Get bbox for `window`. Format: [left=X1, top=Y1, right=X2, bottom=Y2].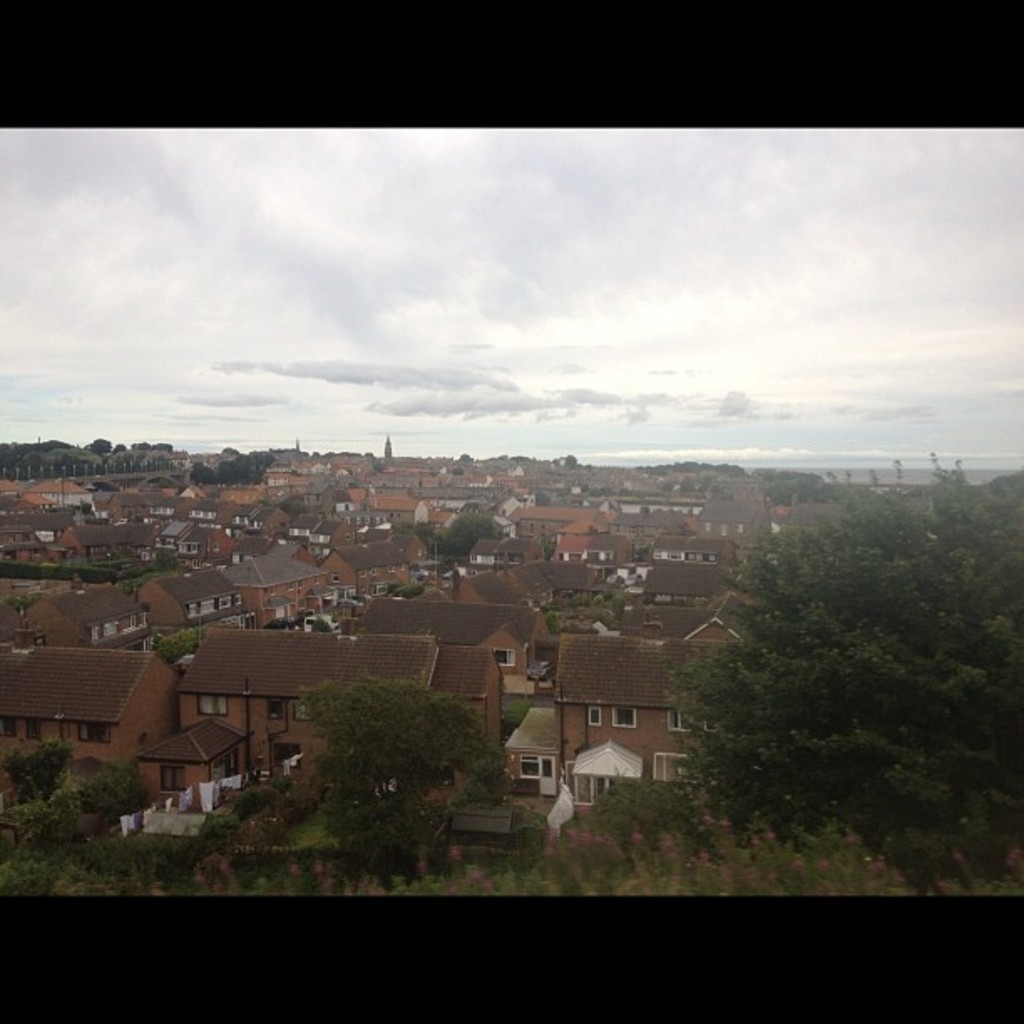
[left=611, top=711, right=634, bottom=726].
